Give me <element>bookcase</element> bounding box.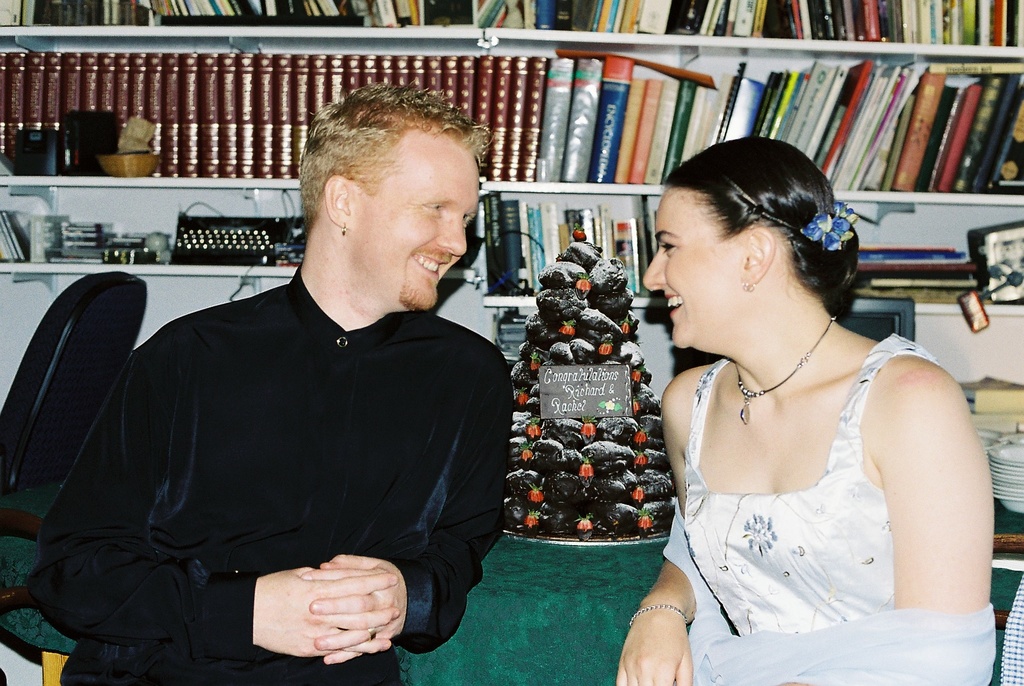
x1=0, y1=0, x2=1023, y2=326.
